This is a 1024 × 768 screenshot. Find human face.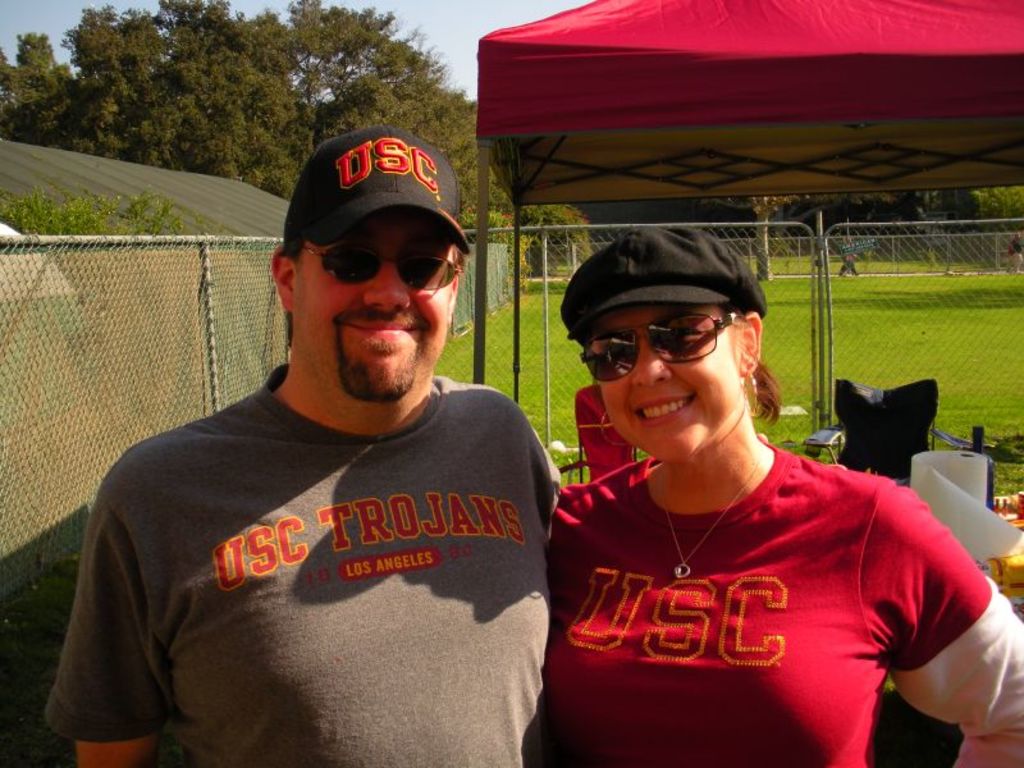
Bounding box: box=[293, 212, 460, 399].
